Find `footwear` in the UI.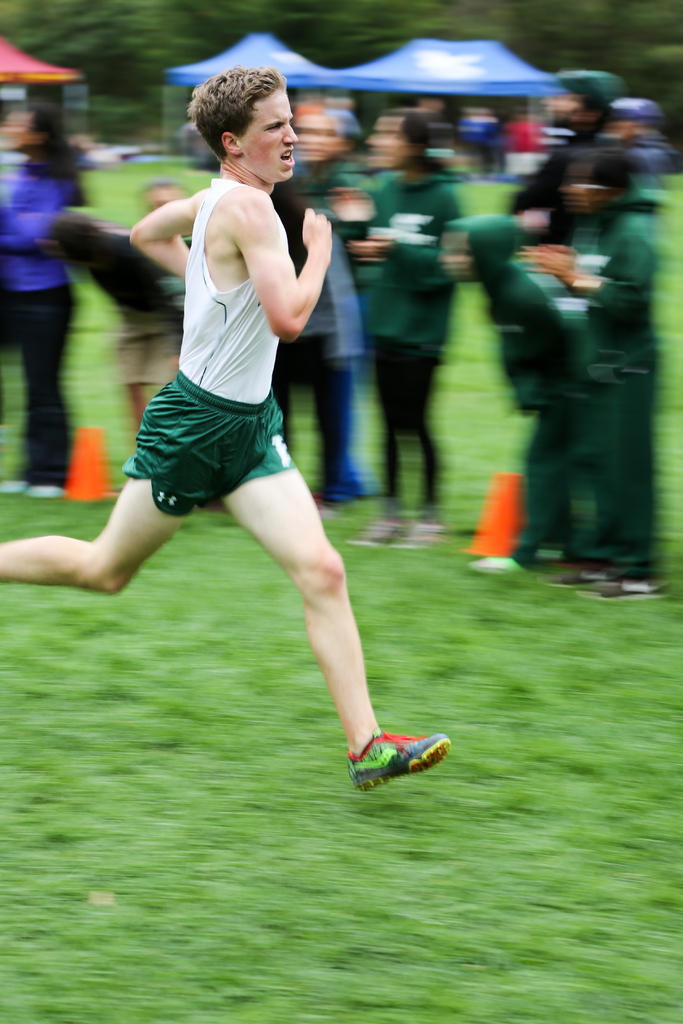
UI element at 593,575,664,599.
